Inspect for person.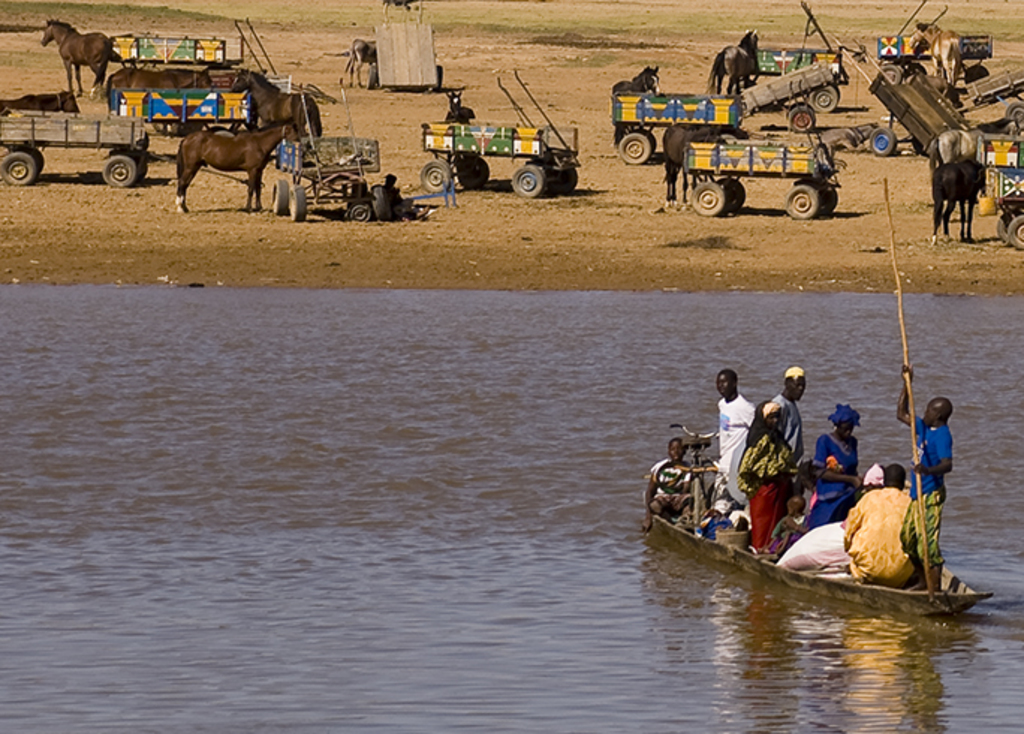
Inspection: <box>716,367,759,508</box>.
